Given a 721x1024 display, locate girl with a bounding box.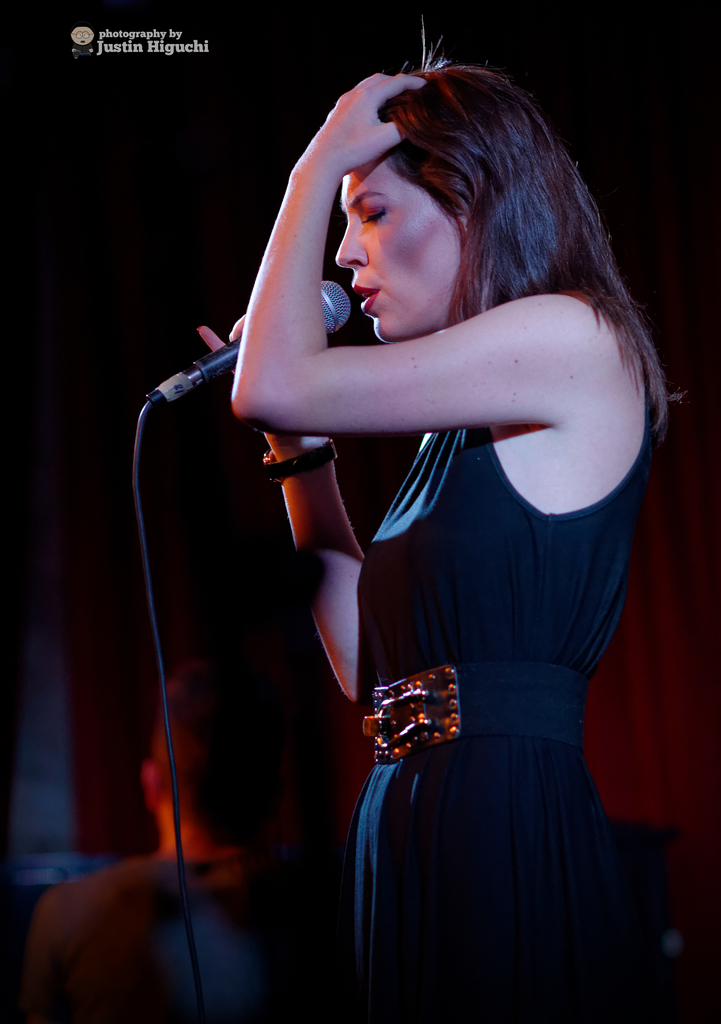
Located: 195:54:687:1023.
